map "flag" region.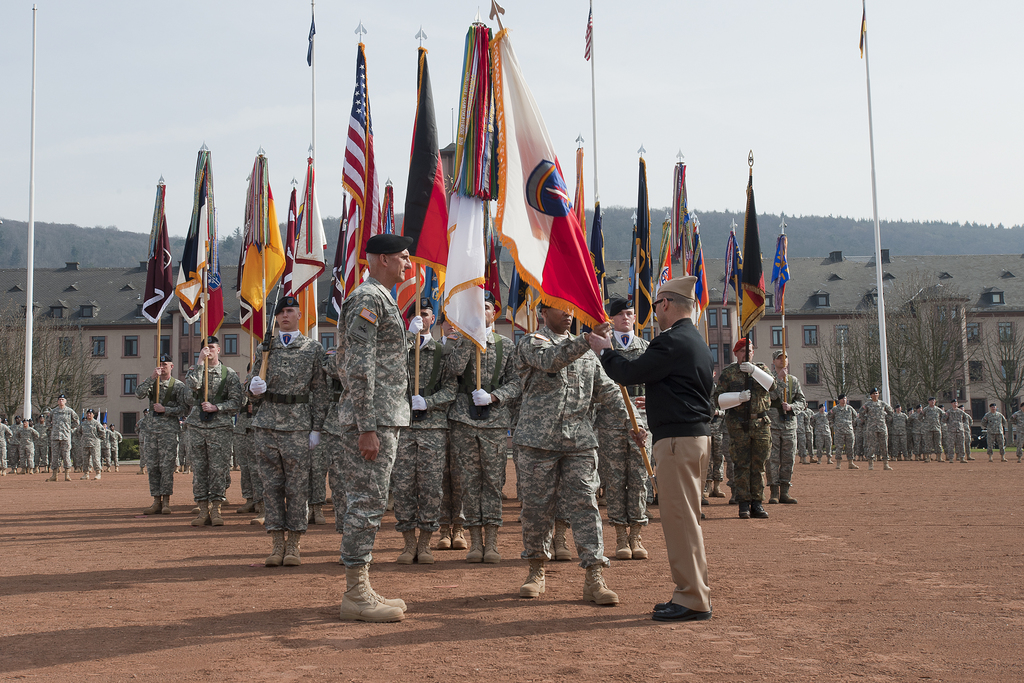
Mapped to 136,185,174,323.
